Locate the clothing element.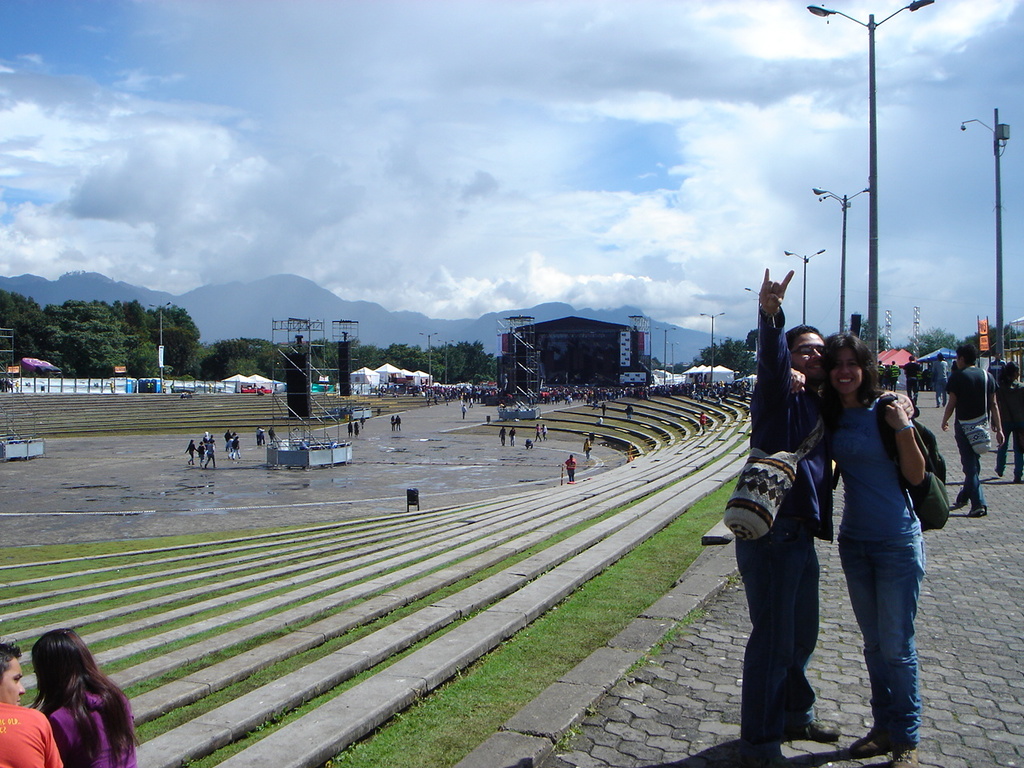
Element bbox: bbox=[228, 432, 234, 456].
